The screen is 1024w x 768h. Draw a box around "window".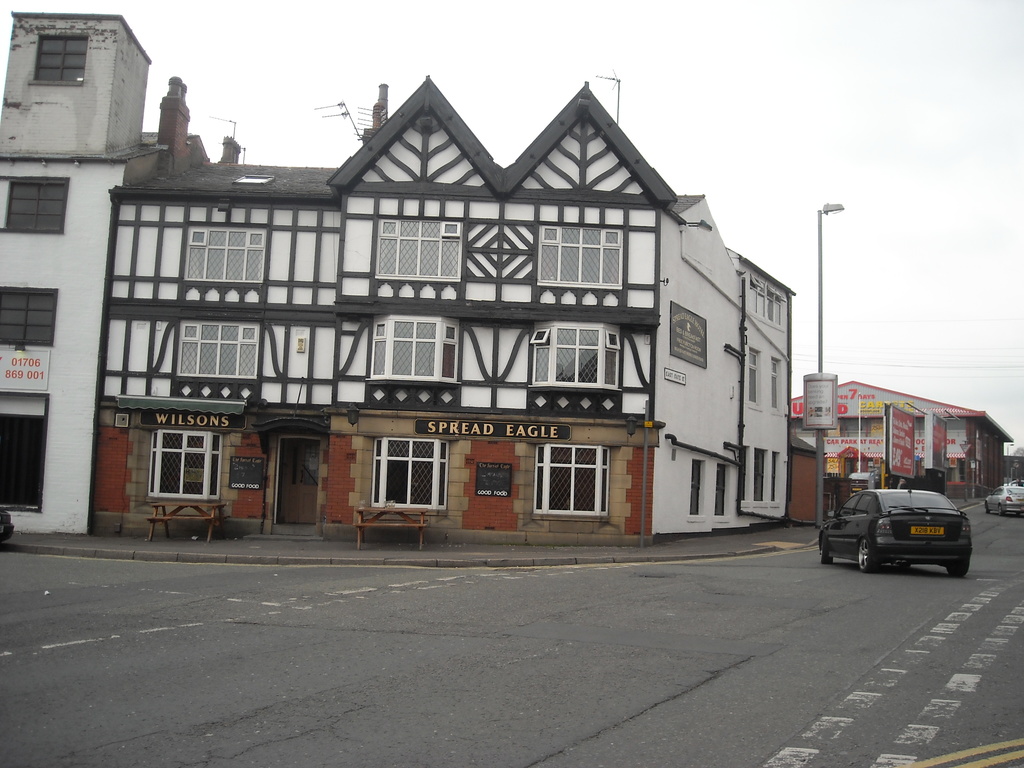
bbox(540, 225, 627, 287).
